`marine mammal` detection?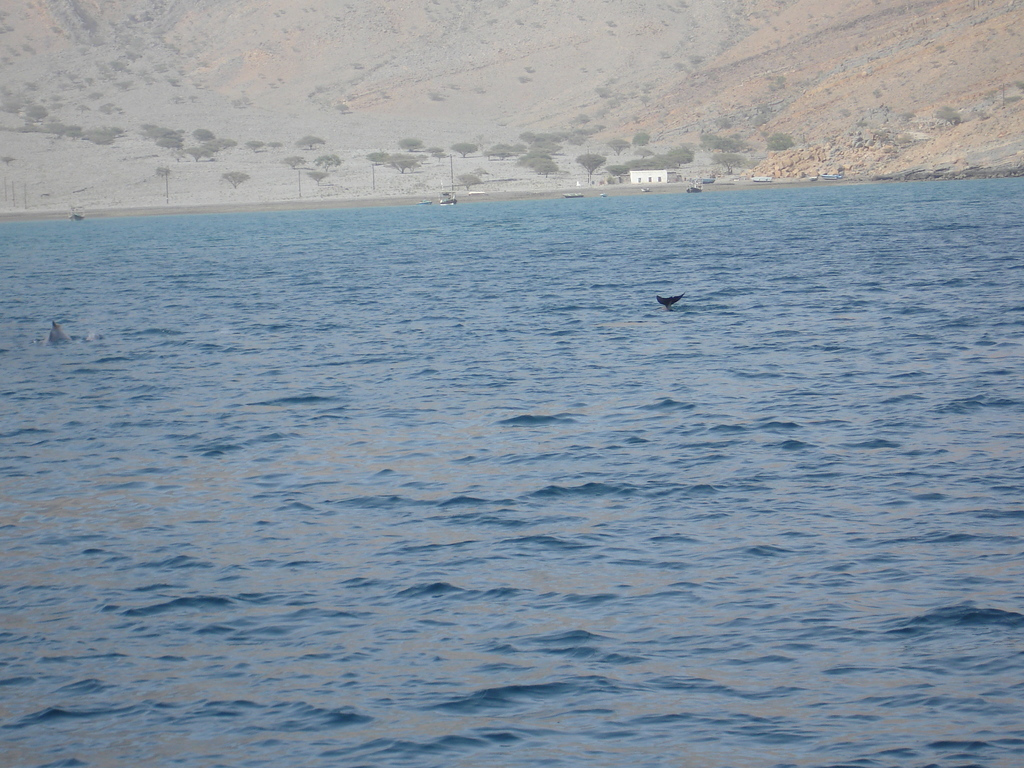
pyautogui.locateOnScreen(47, 320, 70, 344)
